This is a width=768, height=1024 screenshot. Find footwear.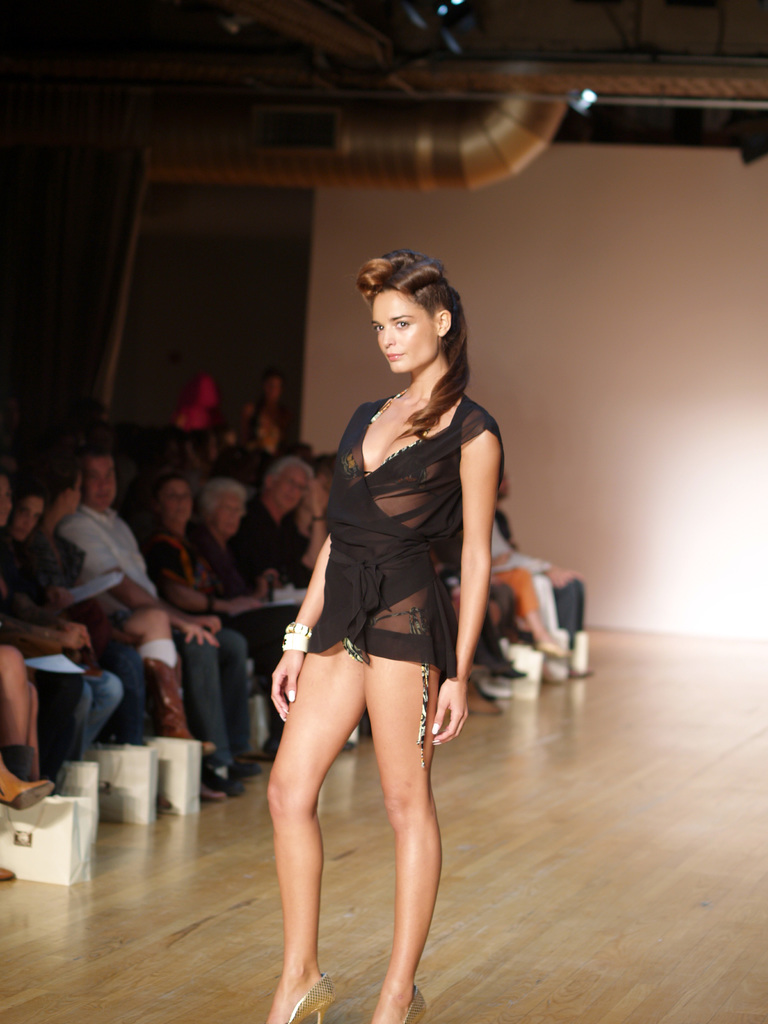
Bounding box: detection(0, 764, 54, 812).
